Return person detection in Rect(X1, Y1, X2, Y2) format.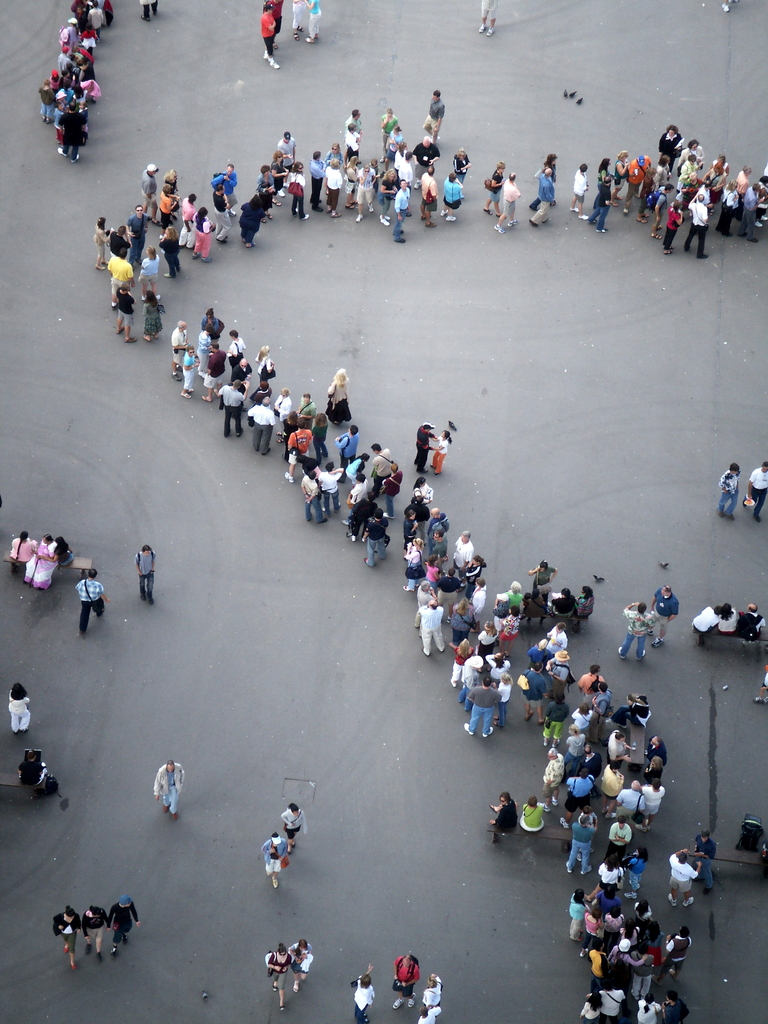
Rect(302, 0, 323, 43).
